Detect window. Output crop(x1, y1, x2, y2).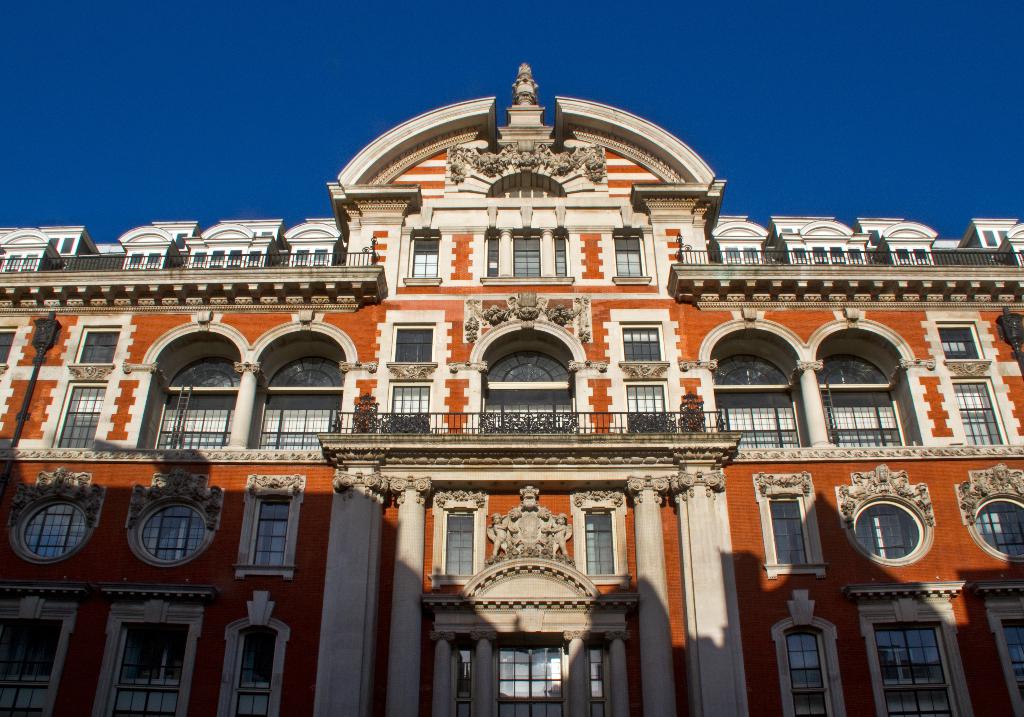
crop(237, 485, 303, 583).
